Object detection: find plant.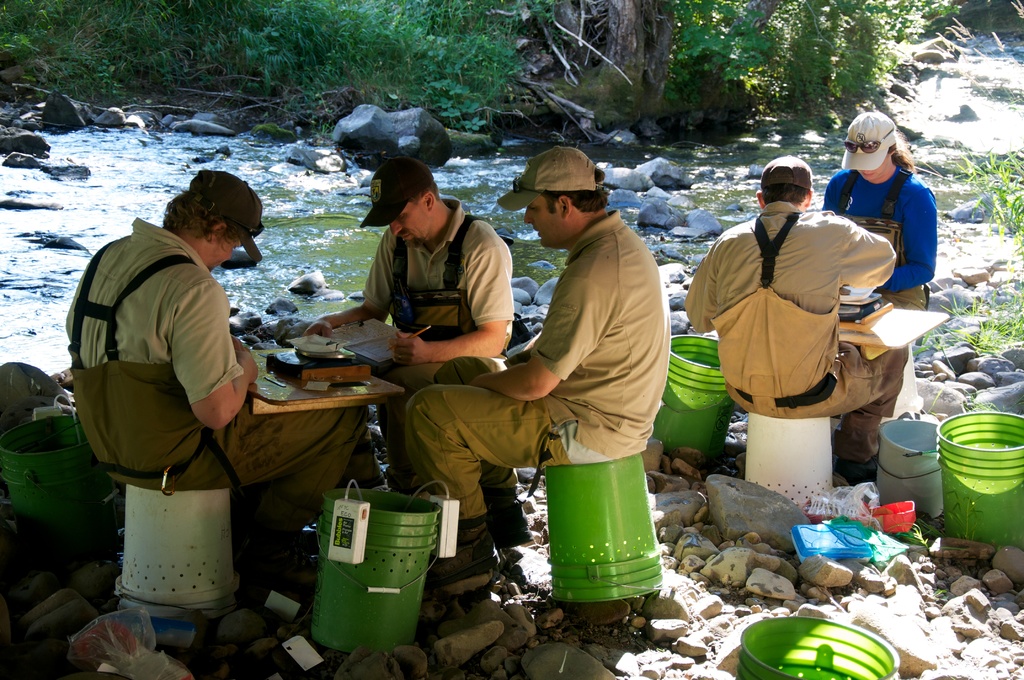
(897, 0, 966, 44).
